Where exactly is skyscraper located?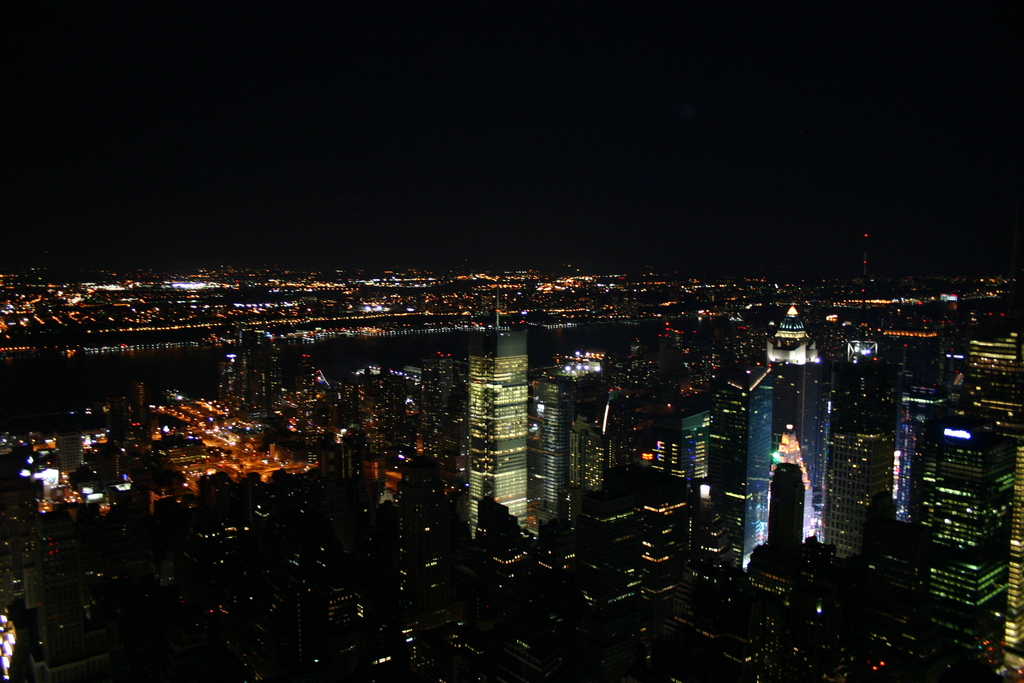
Its bounding box is (left=471, top=318, right=559, bottom=580).
